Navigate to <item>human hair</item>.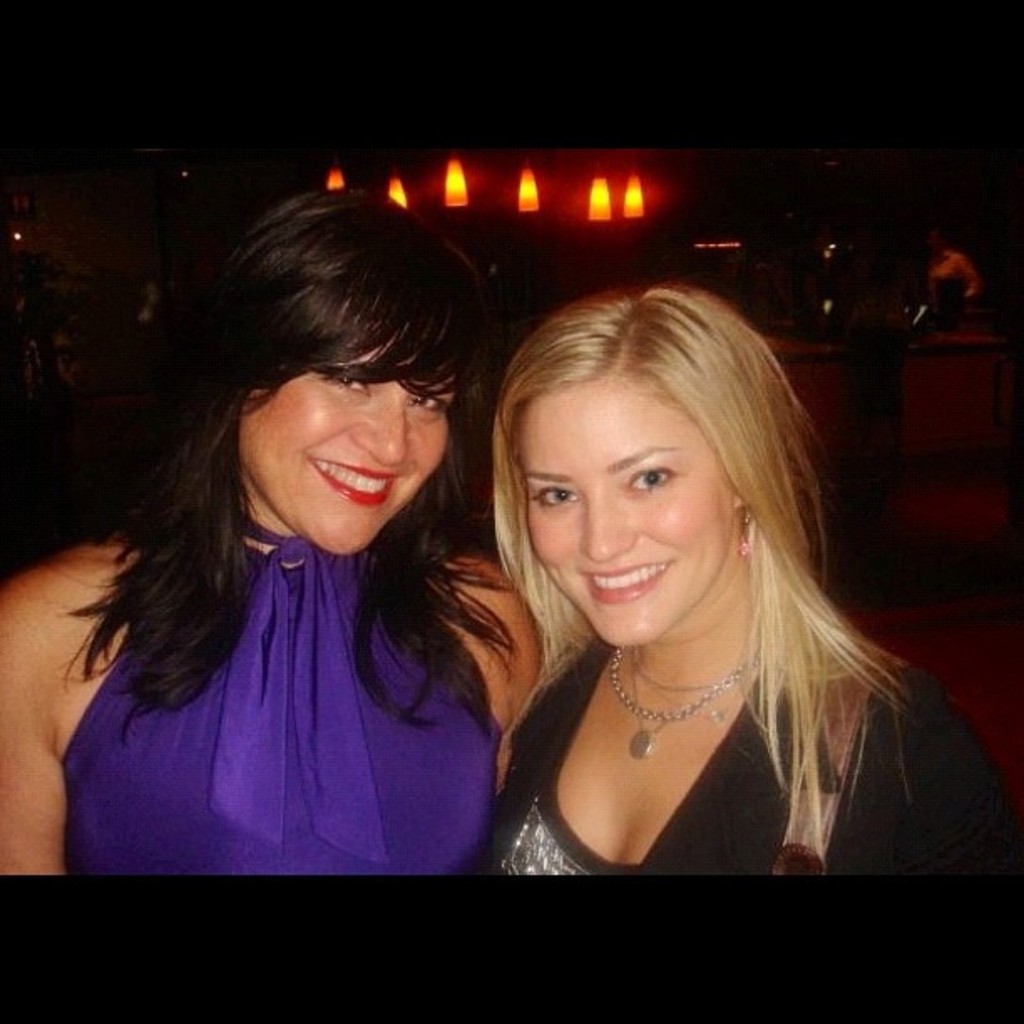
Navigation target: 474, 283, 803, 873.
